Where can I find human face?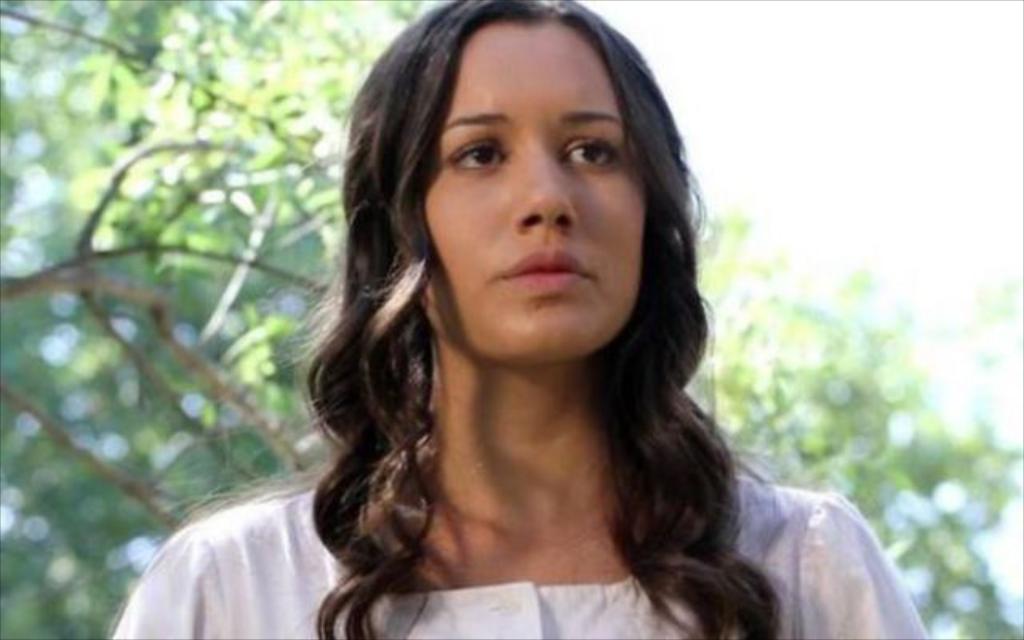
You can find it at x1=422, y1=19, x2=653, y2=347.
